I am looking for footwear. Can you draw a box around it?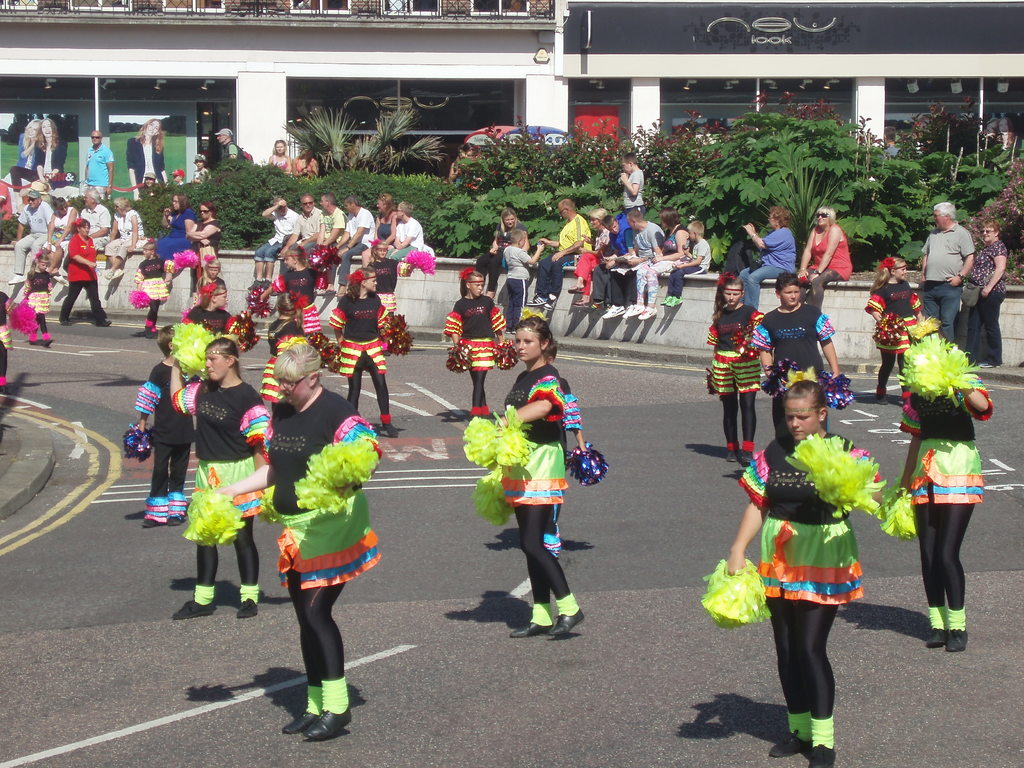
Sure, the bounding box is bbox=(627, 306, 643, 314).
